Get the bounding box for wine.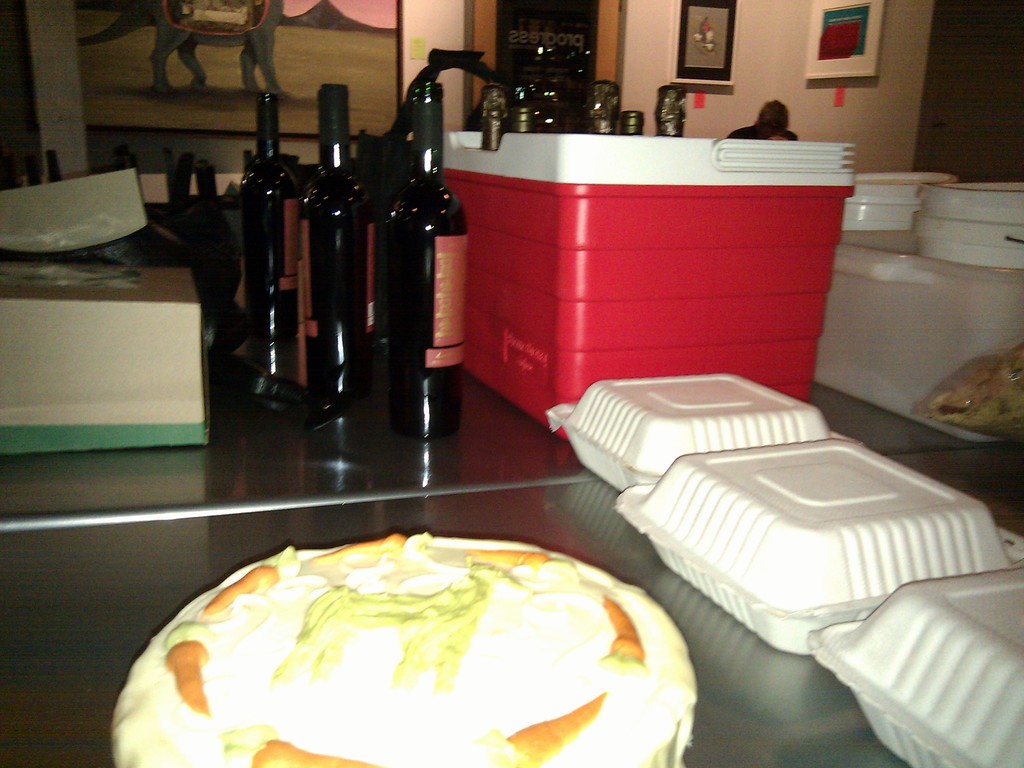
left=292, top=79, right=365, bottom=410.
